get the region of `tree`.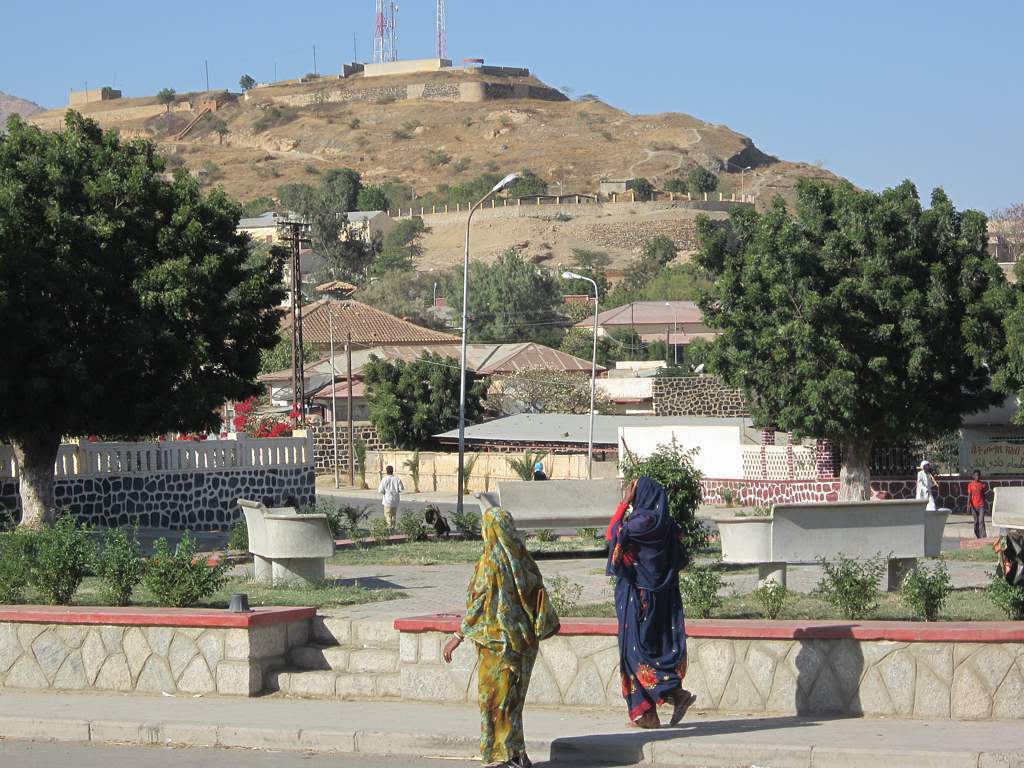
<region>349, 339, 500, 448</region>.
